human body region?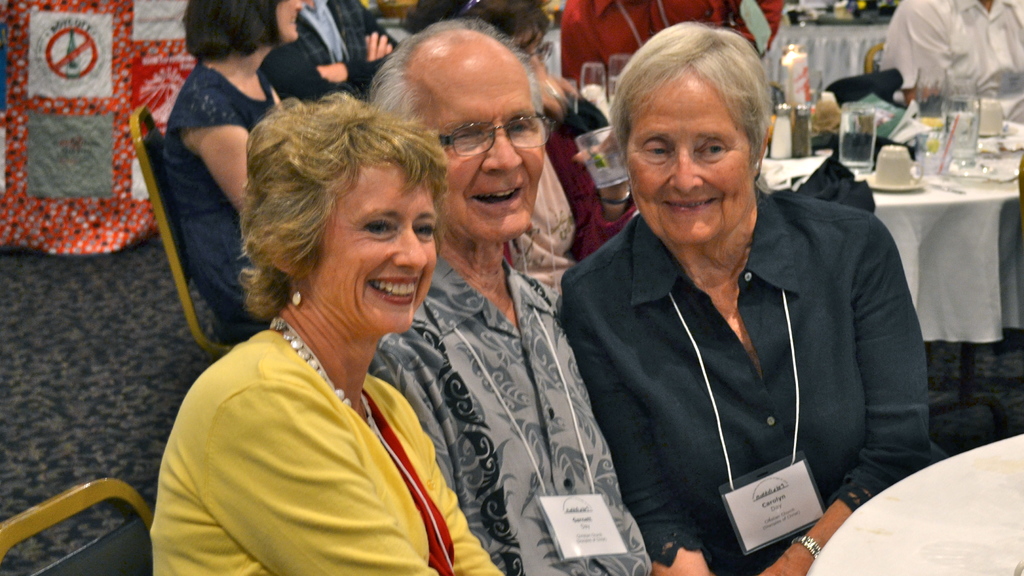
[157,123,486,575]
